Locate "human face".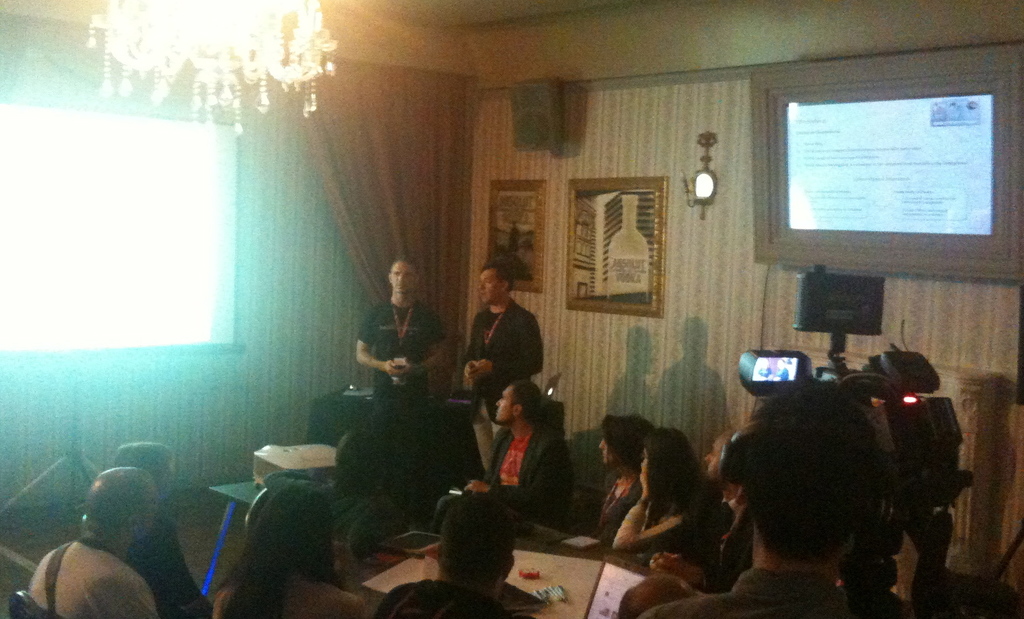
Bounding box: box(643, 450, 648, 484).
